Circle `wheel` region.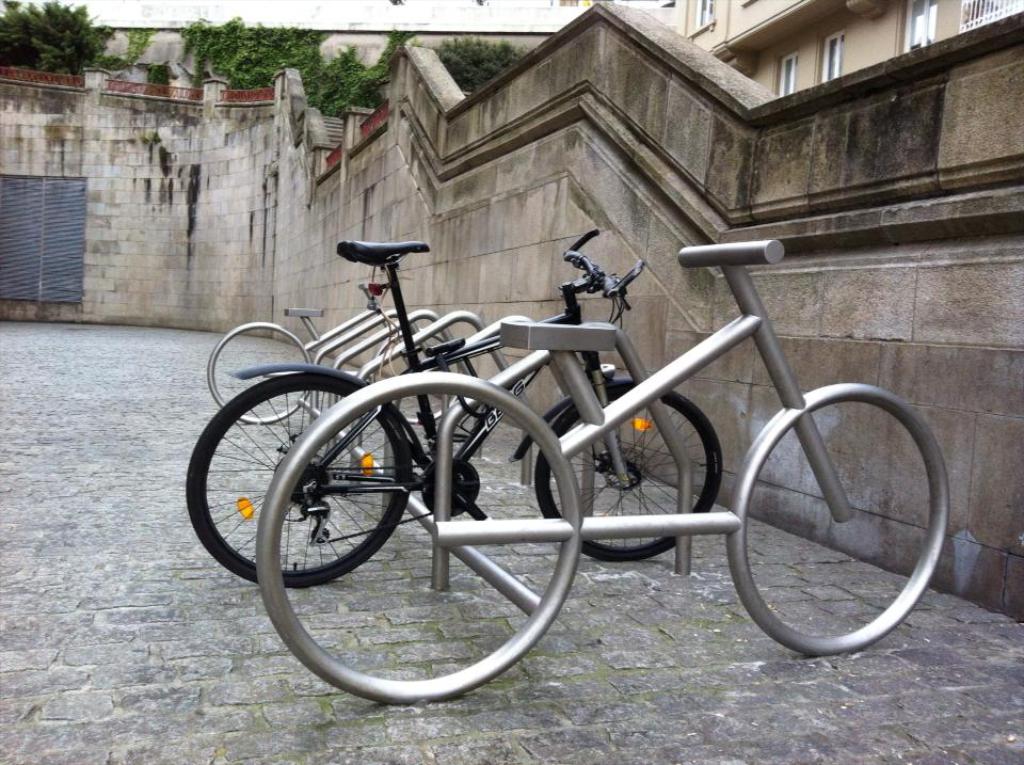
Region: left=739, top=376, right=935, bottom=663.
